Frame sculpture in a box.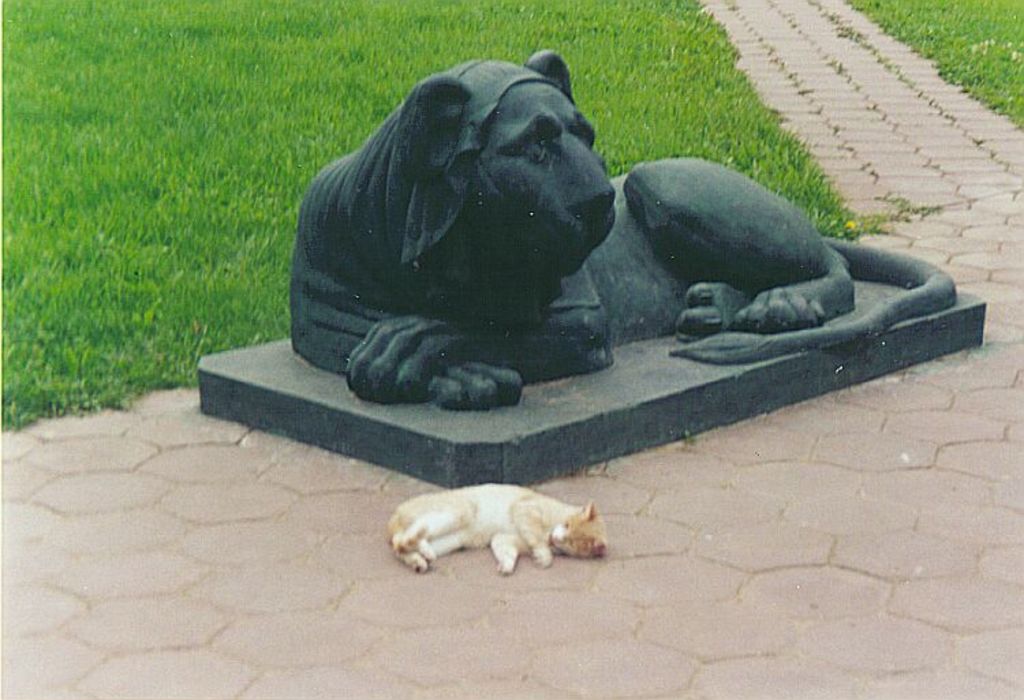
262, 11, 841, 468.
